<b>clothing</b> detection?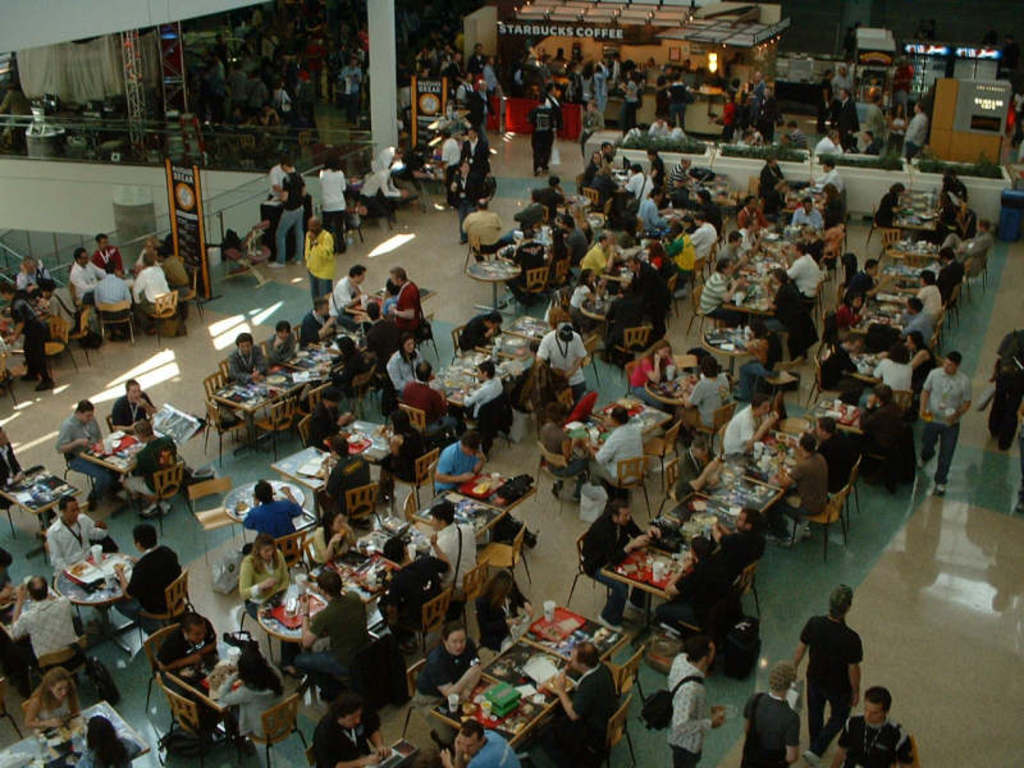
rect(105, 389, 152, 433)
